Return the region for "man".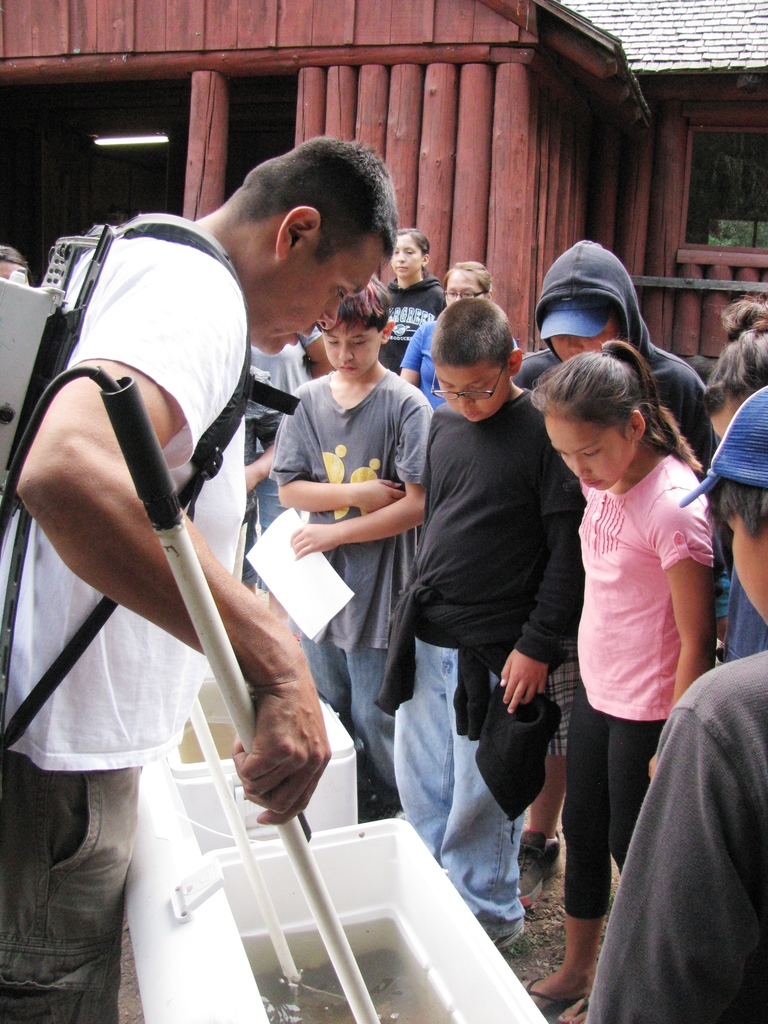
{"x1": 52, "y1": 122, "x2": 427, "y2": 991}.
